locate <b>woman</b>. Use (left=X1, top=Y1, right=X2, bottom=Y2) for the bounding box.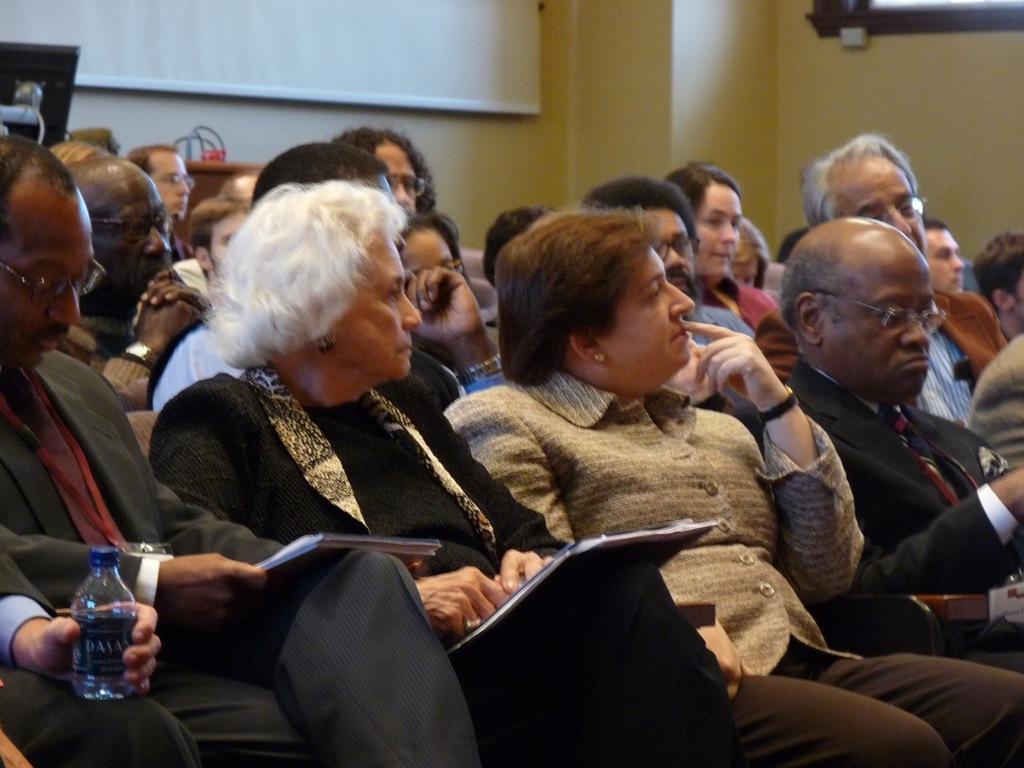
(left=441, top=200, right=1023, bottom=767).
